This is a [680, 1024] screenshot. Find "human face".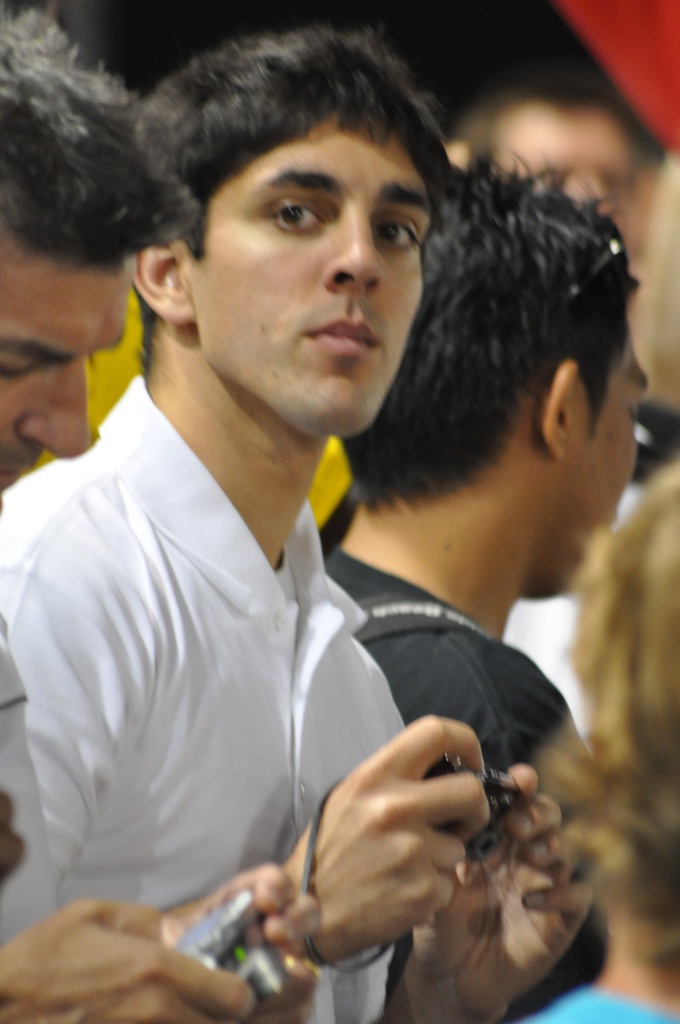
Bounding box: [528,340,652,600].
